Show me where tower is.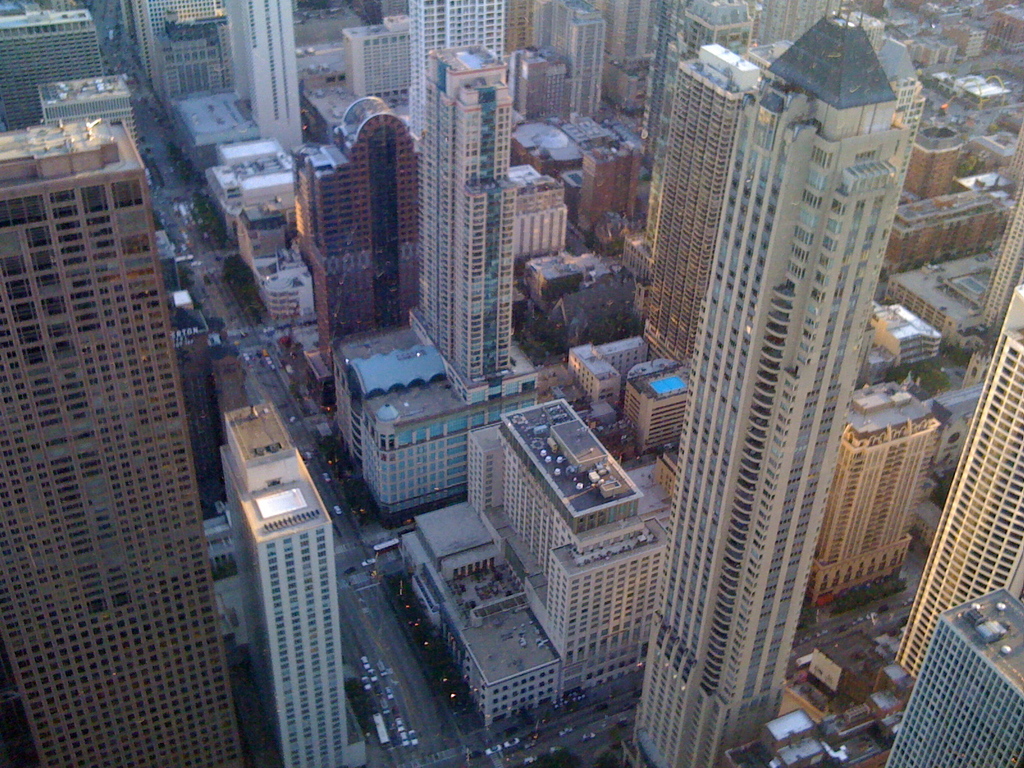
tower is at 892 278 1023 684.
